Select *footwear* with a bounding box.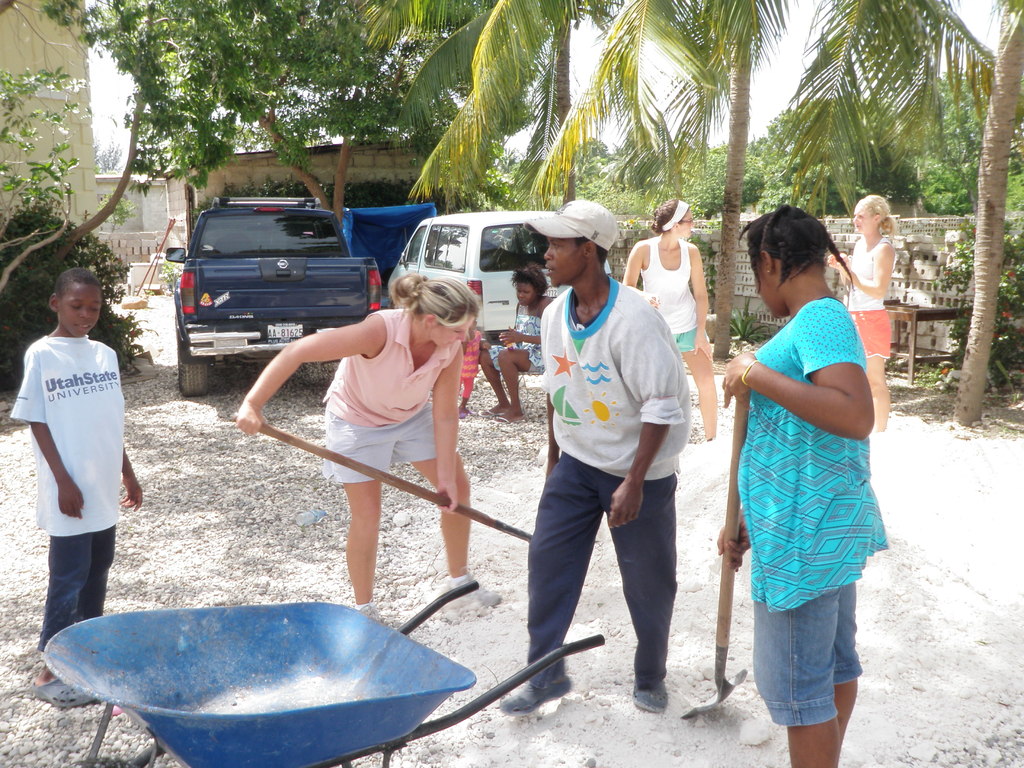
[450, 575, 500, 605].
